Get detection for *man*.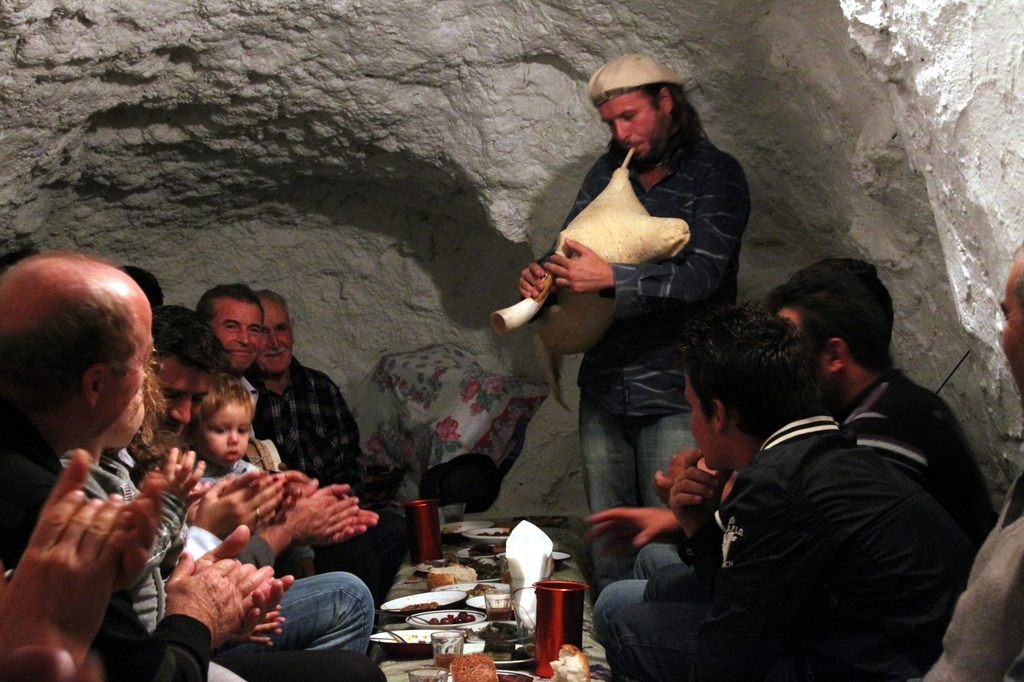
Detection: select_region(575, 255, 1004, 681).
